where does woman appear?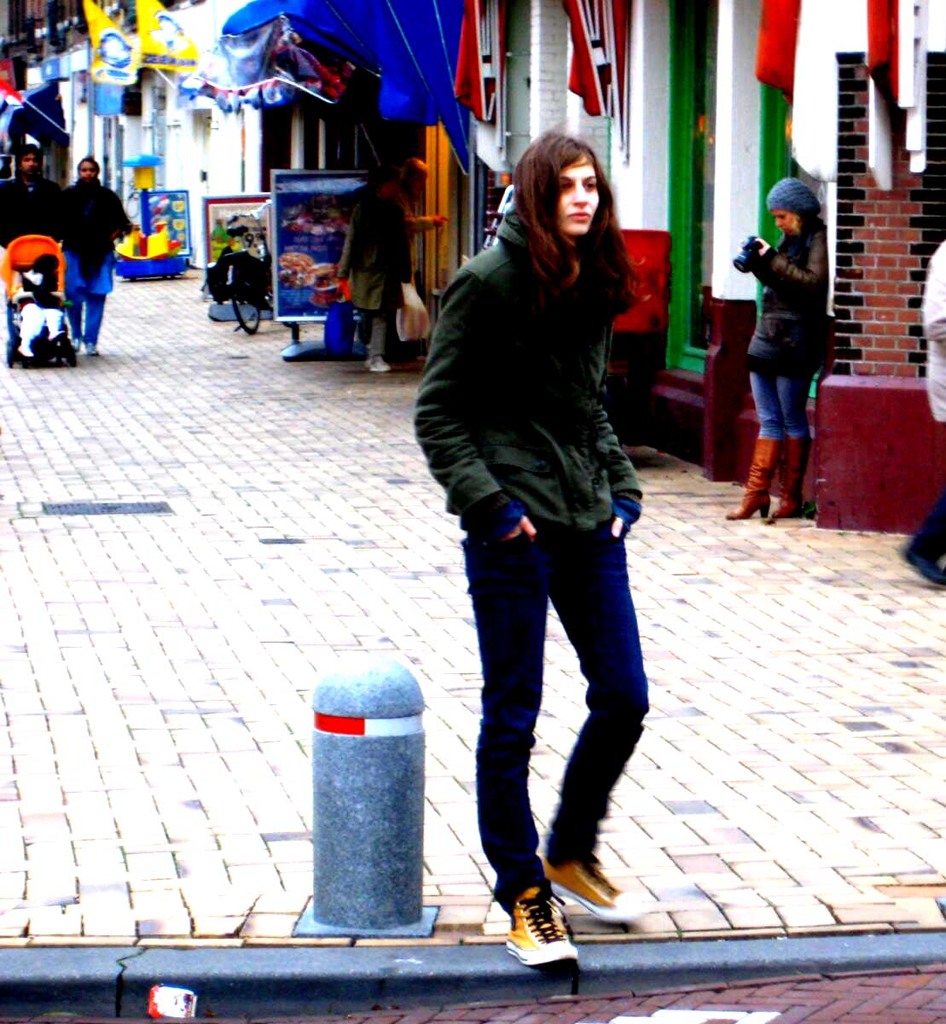
Appears at select_region(400, 124, 653, 974).
